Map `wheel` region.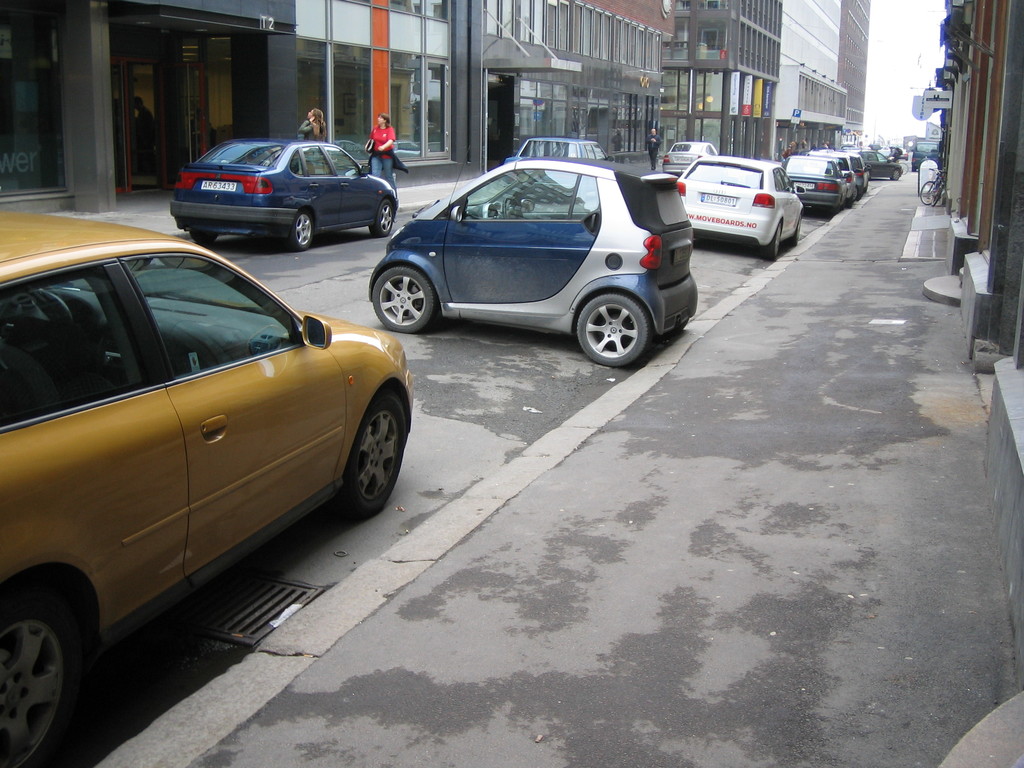
Mapped to l=366, t=198, r=394, b=239.
